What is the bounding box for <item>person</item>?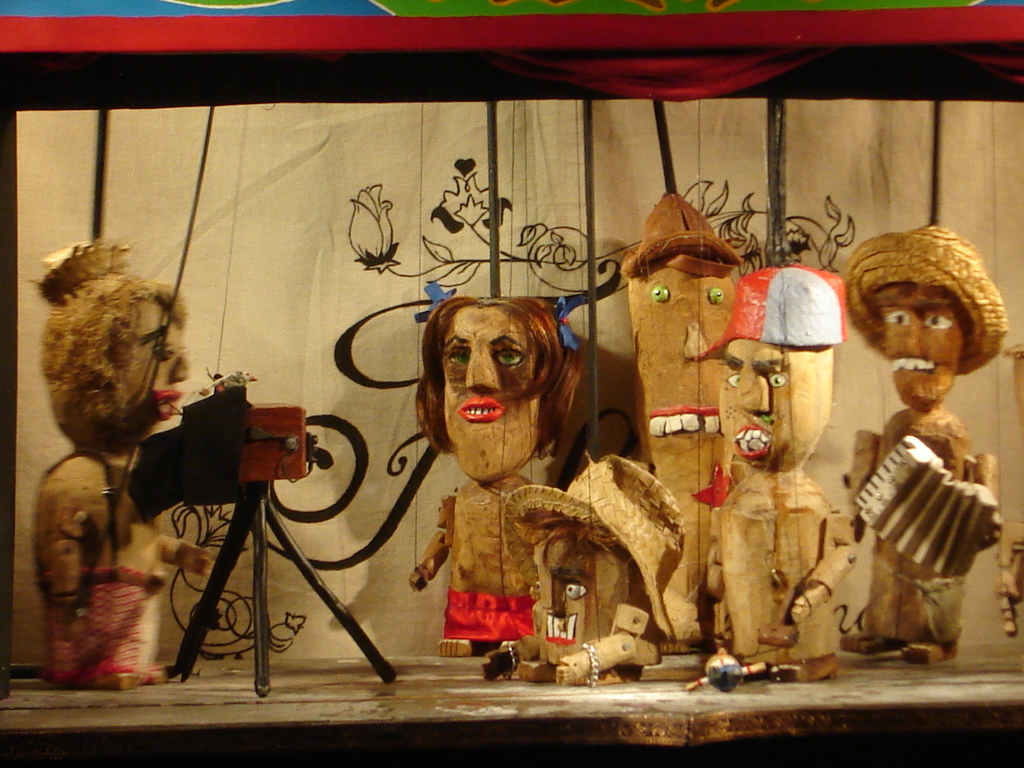
region(30, 234, 221, 721).
